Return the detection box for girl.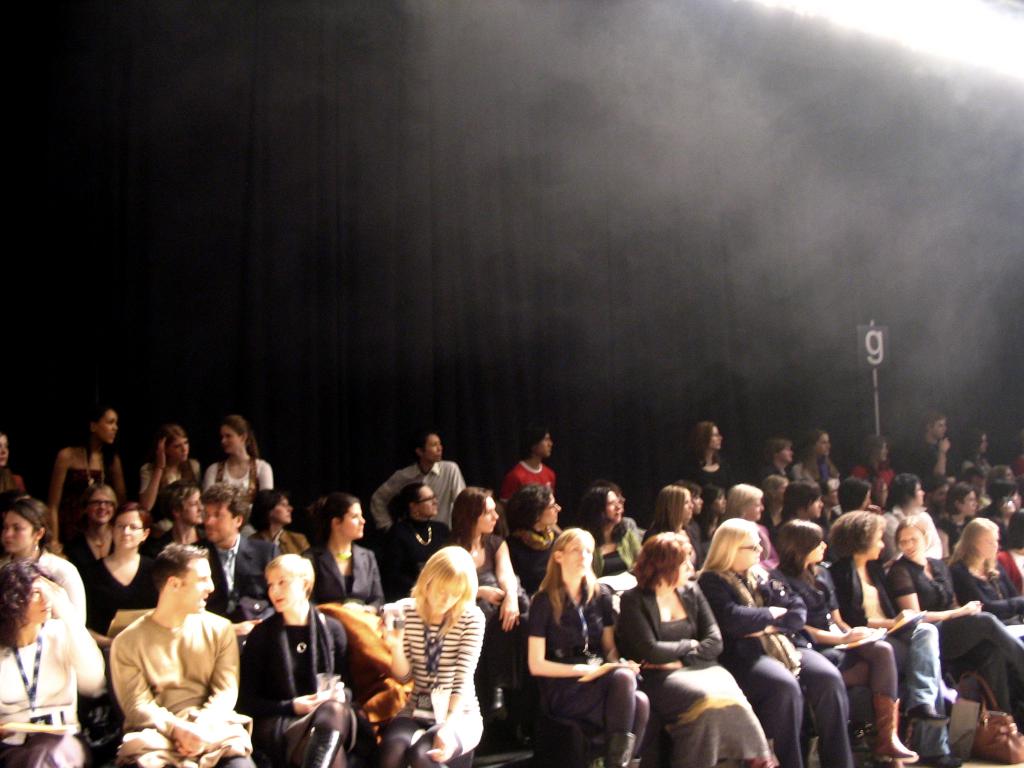
{"left": 0, "top": 555, "right": 102, "bottom": 767}.
